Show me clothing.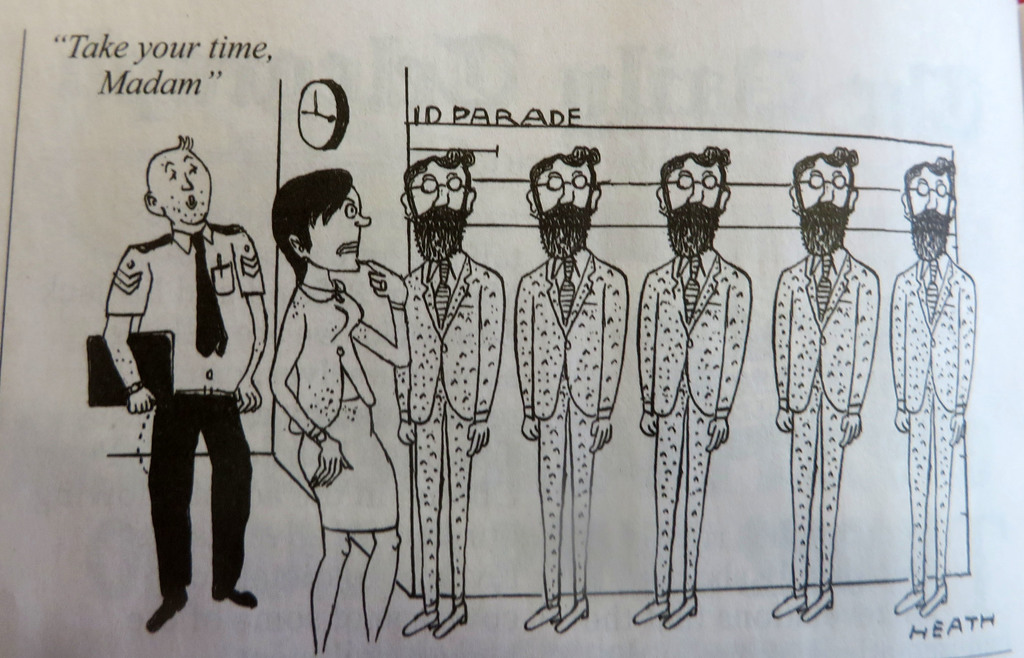
clothing is here: [638, 252, 756, 596].
